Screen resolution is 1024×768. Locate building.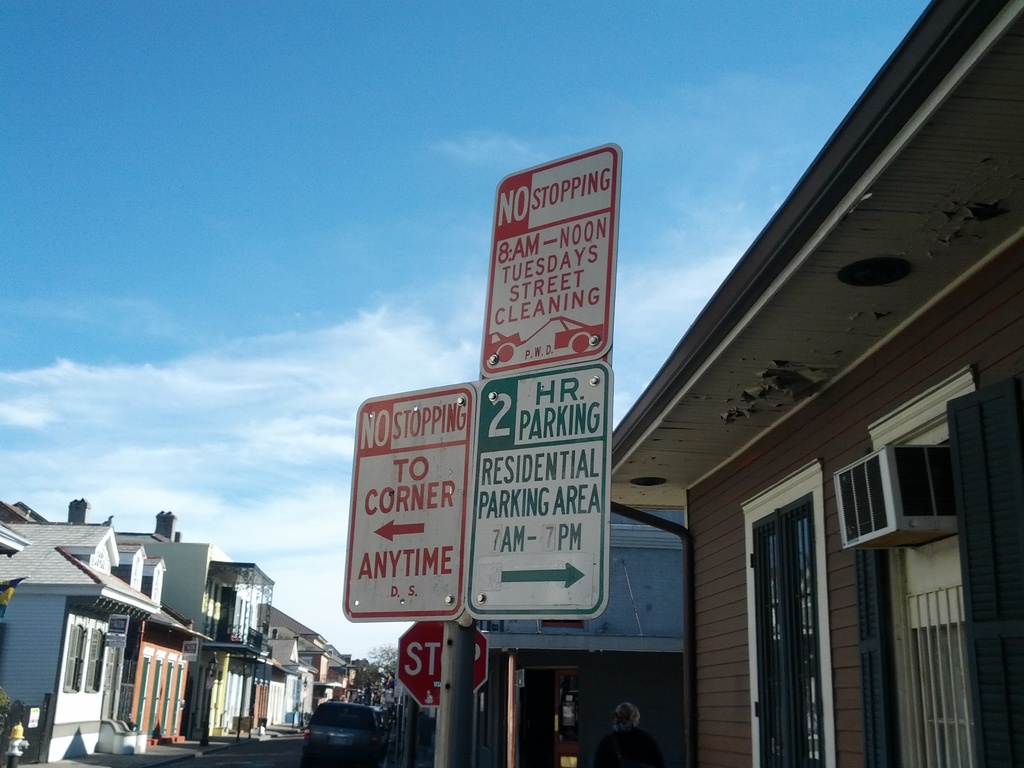
[x1=604, y1=2, x2=1019, y2=767].
